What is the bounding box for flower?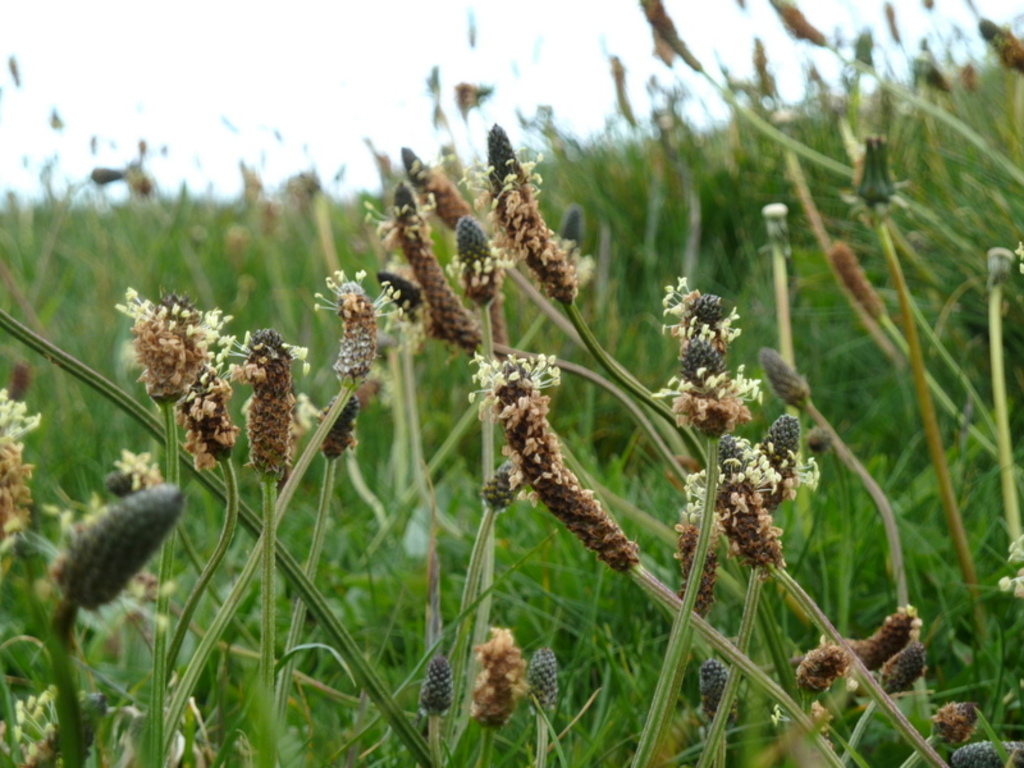
crop(849, 608, 916, 673).
